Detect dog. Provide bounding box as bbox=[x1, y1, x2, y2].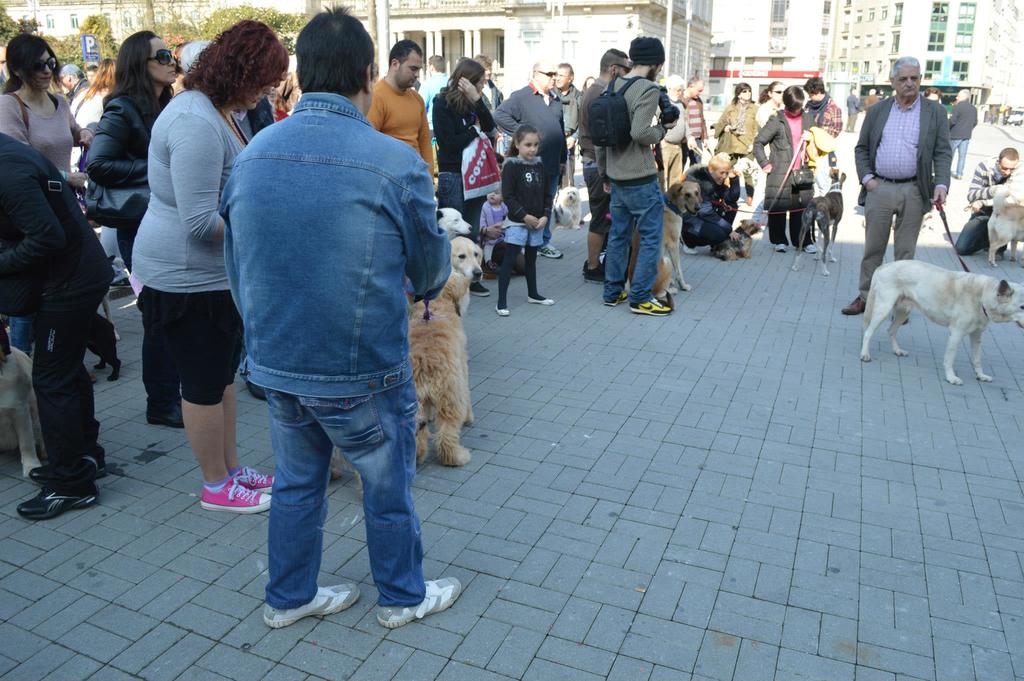
bbox=[92, 311, 120, 382].
